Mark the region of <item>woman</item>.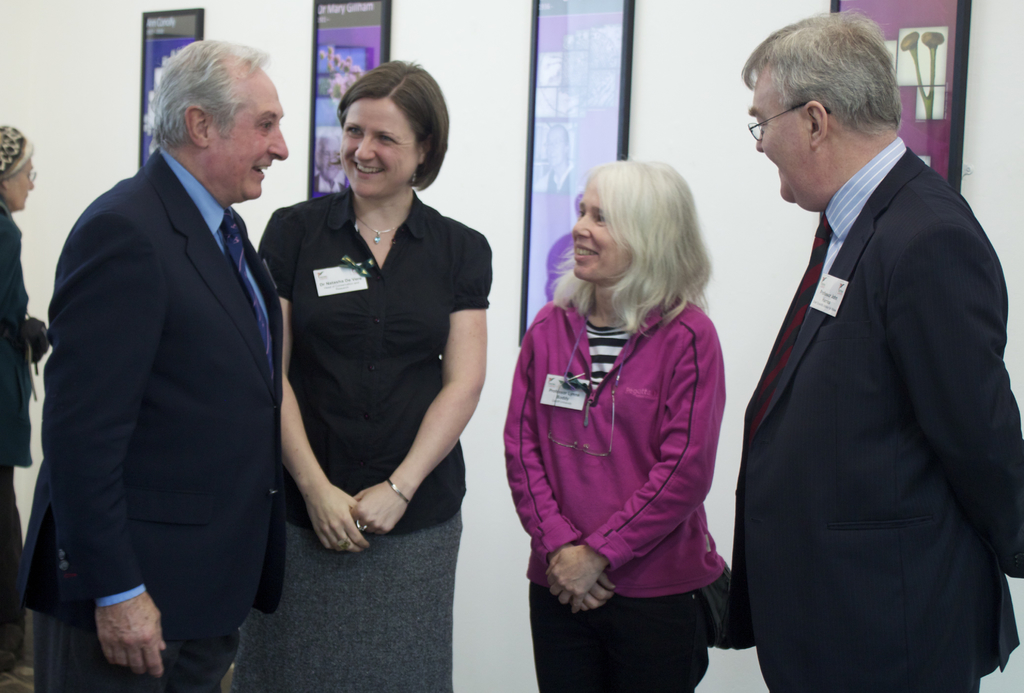
Region: BBox(509, 149, 755, 678).
